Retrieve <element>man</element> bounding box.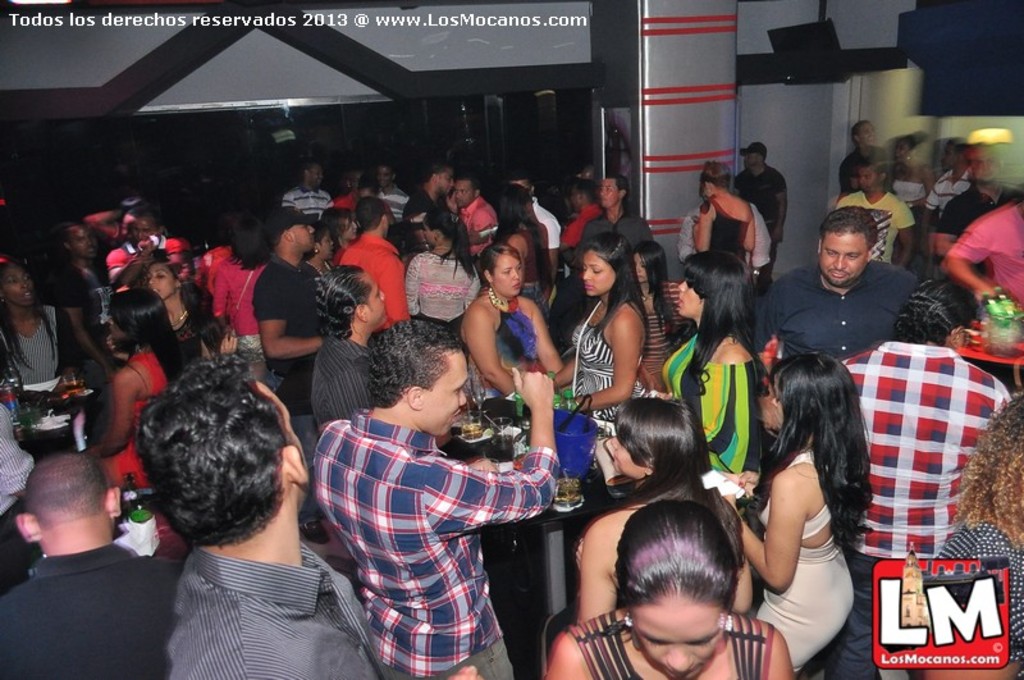
Bounding box: {"x1": 370, "y1": 165, "x2": 411, "y2": 216}.
